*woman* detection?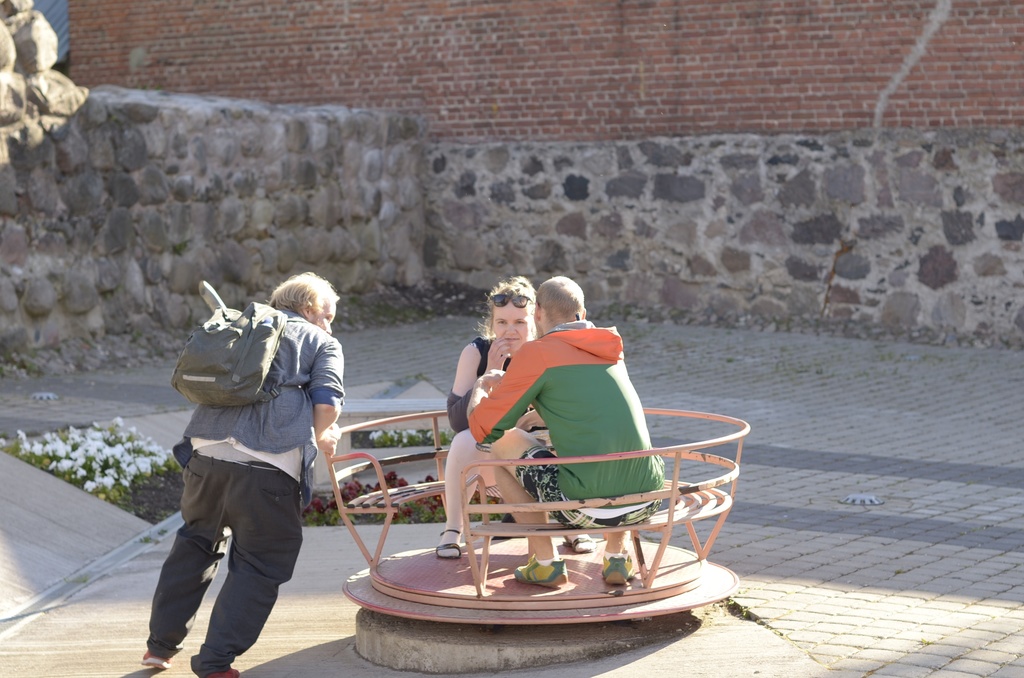
rect(136, 270, 346, 677)
